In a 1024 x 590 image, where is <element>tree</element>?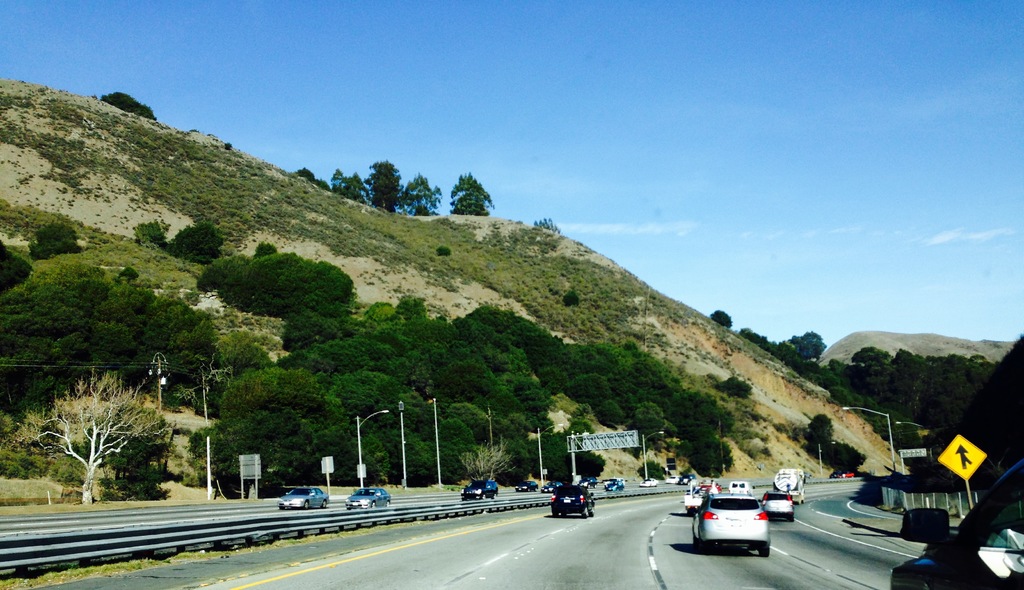
detection(828, 443, 865, 474).
